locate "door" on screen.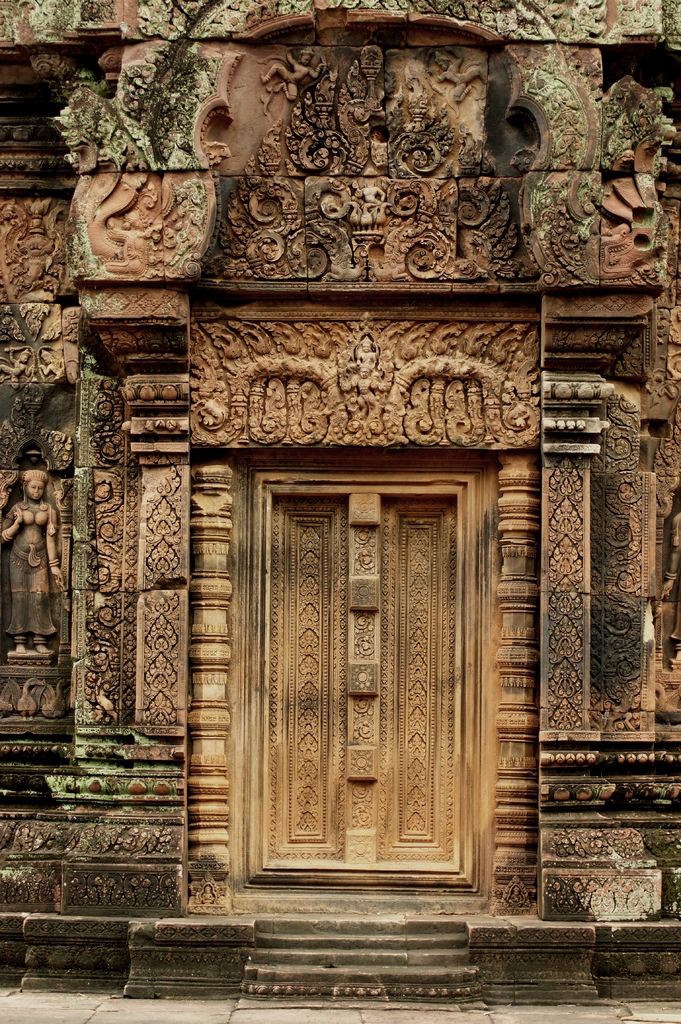
On screen at [244,486,460,886].
